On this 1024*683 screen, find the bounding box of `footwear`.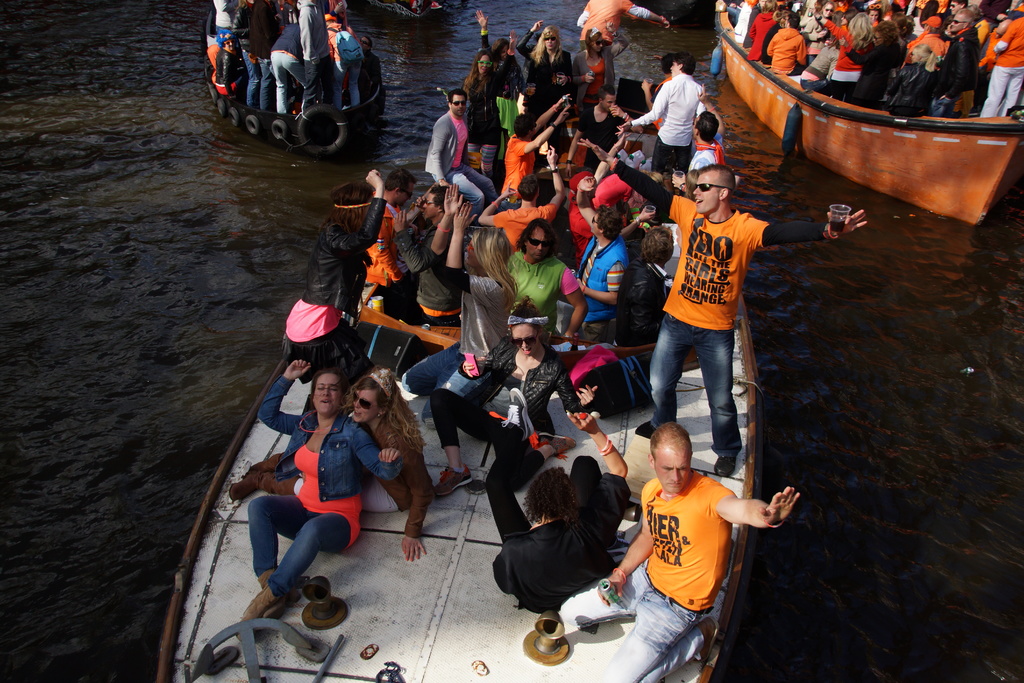
Bounding box: bbox=(255, 566, 303, 605).
